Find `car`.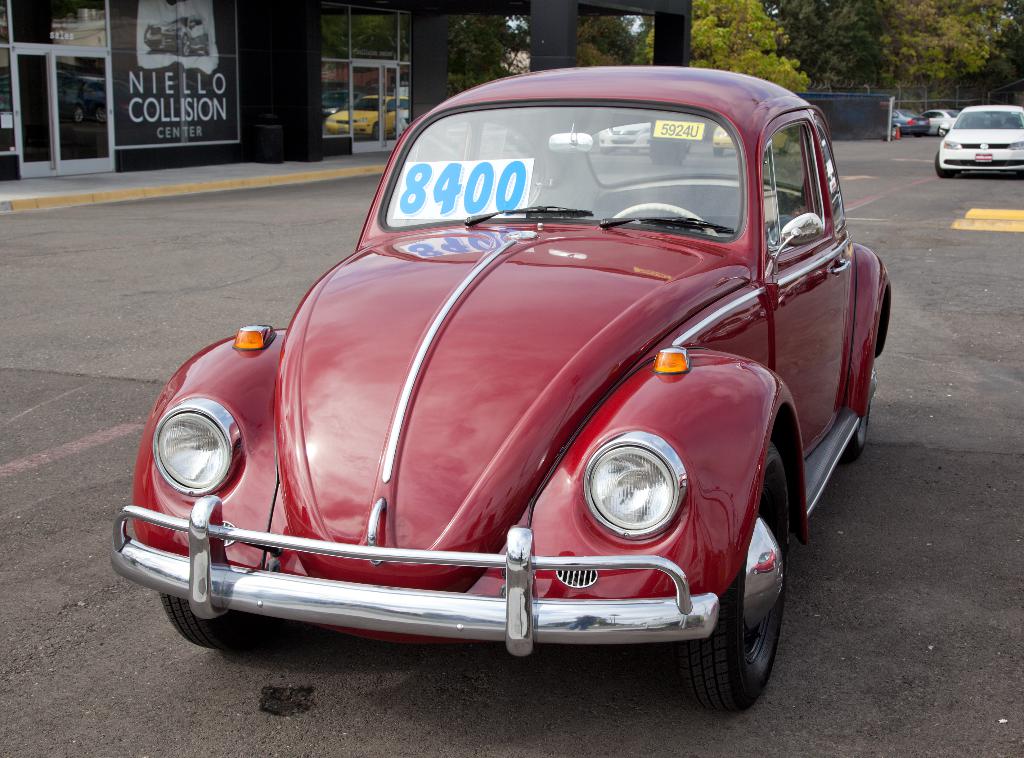
{"x1": 888, "y1": 108, "x2": 924, "y2": 130}.
